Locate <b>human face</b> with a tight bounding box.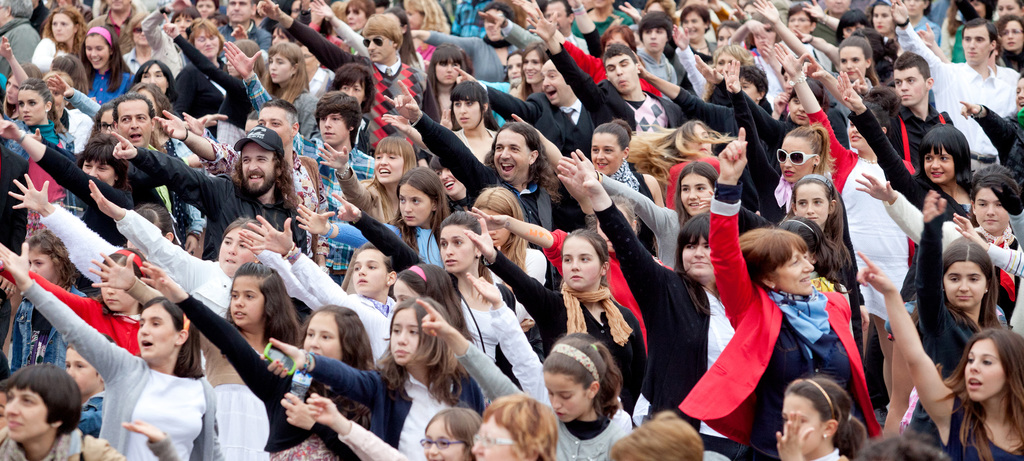
(x1=366, y1=33, x2=395, y2=58).
